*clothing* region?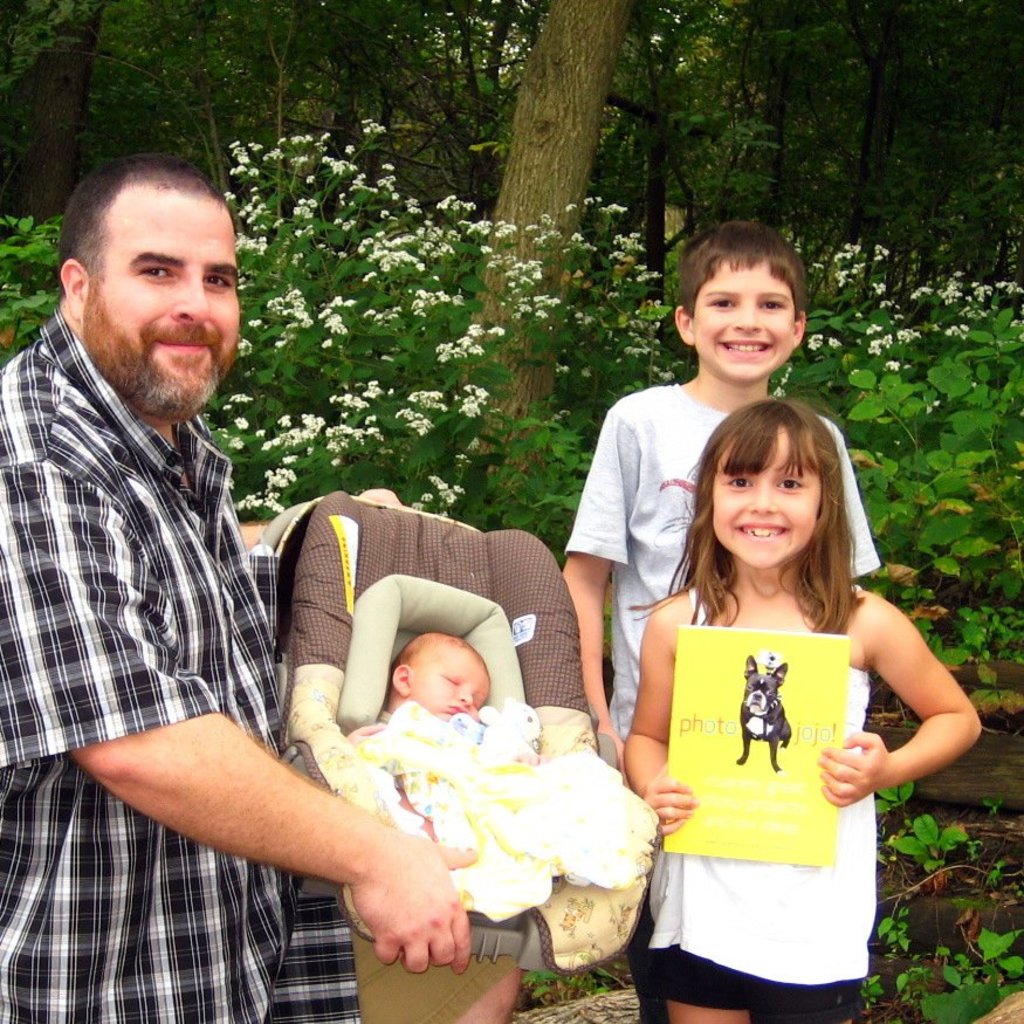
(x1=348, y1=712, x2=659, y2=915)
